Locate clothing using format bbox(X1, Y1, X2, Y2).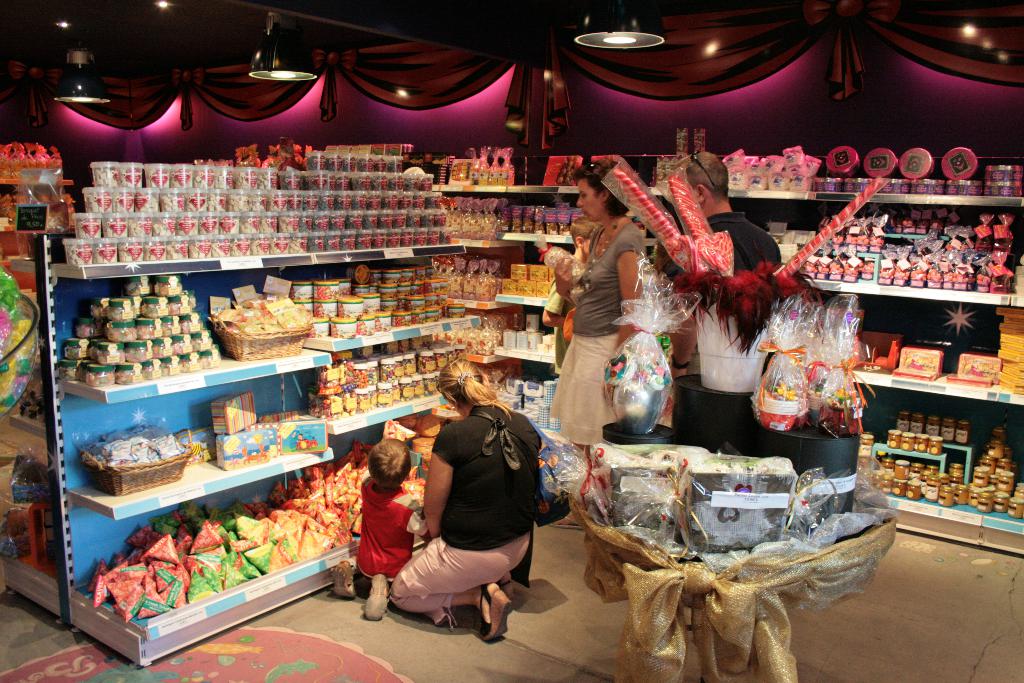
bbox(351, 460, 416, 598).
